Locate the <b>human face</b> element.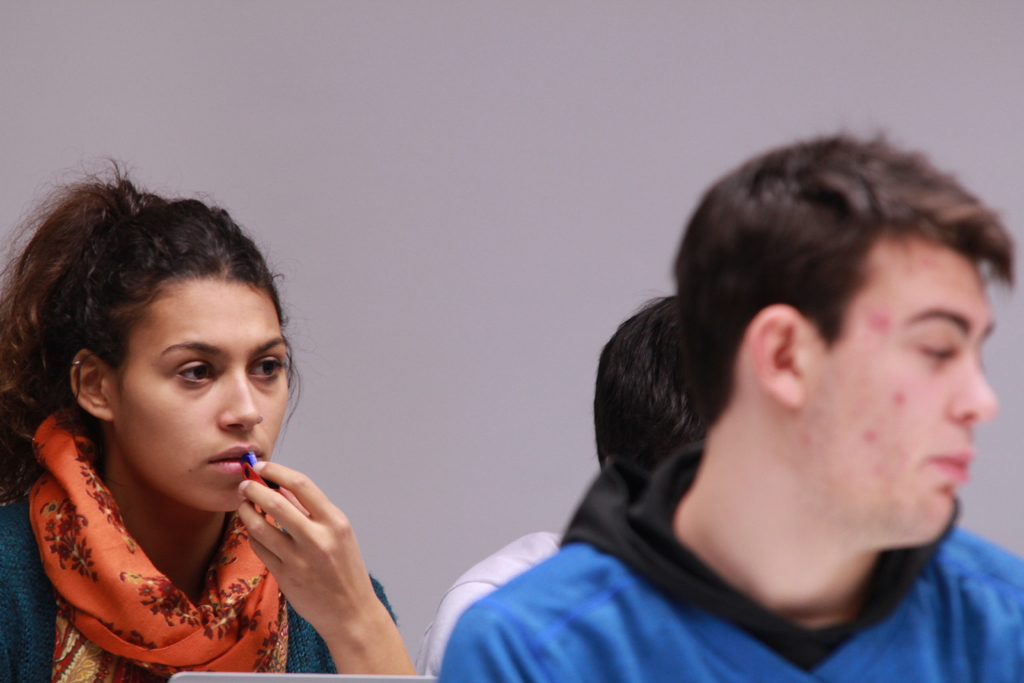
Element bbox: region(109, 273, 291, 518).
